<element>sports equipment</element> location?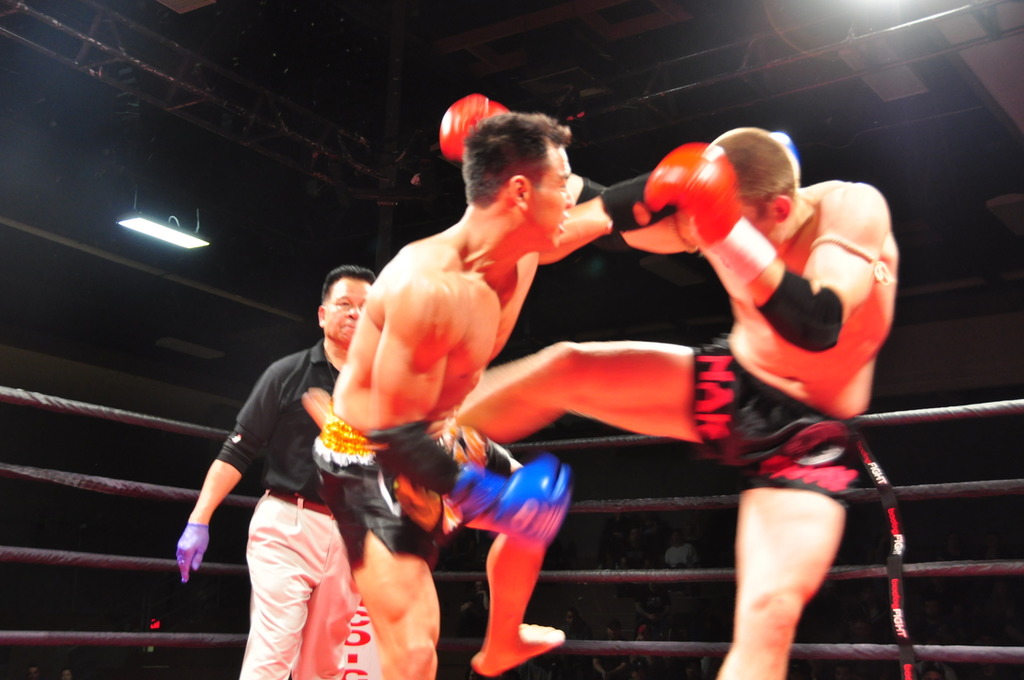
l=601, t=172, r=673, b=229
